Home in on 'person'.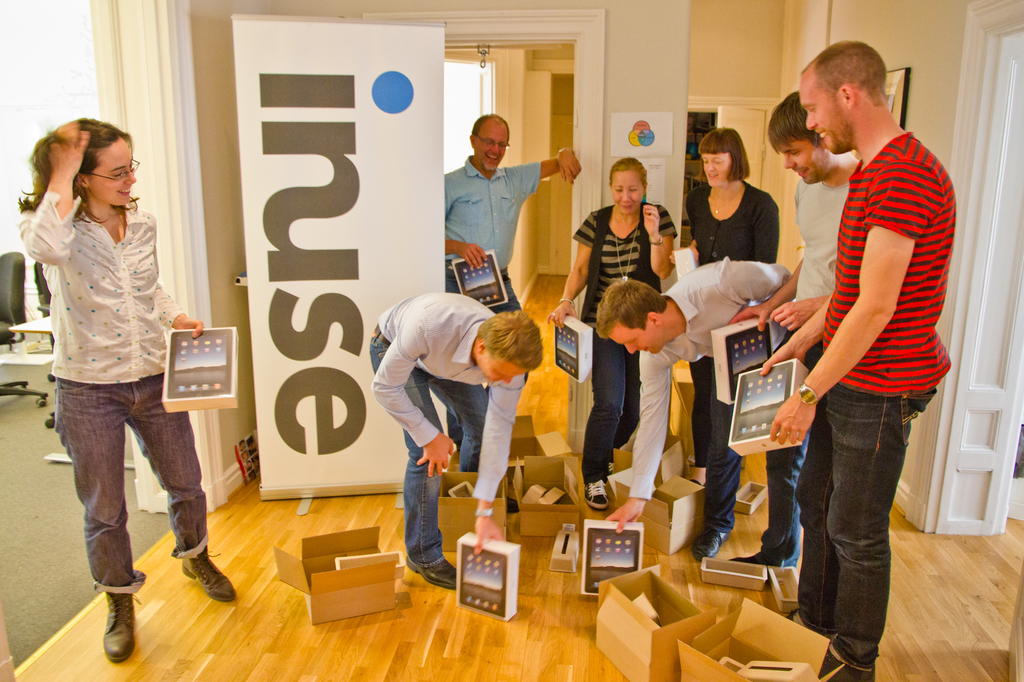
Homed in at [x1=369, y1=294, x2=544, y2=587].
